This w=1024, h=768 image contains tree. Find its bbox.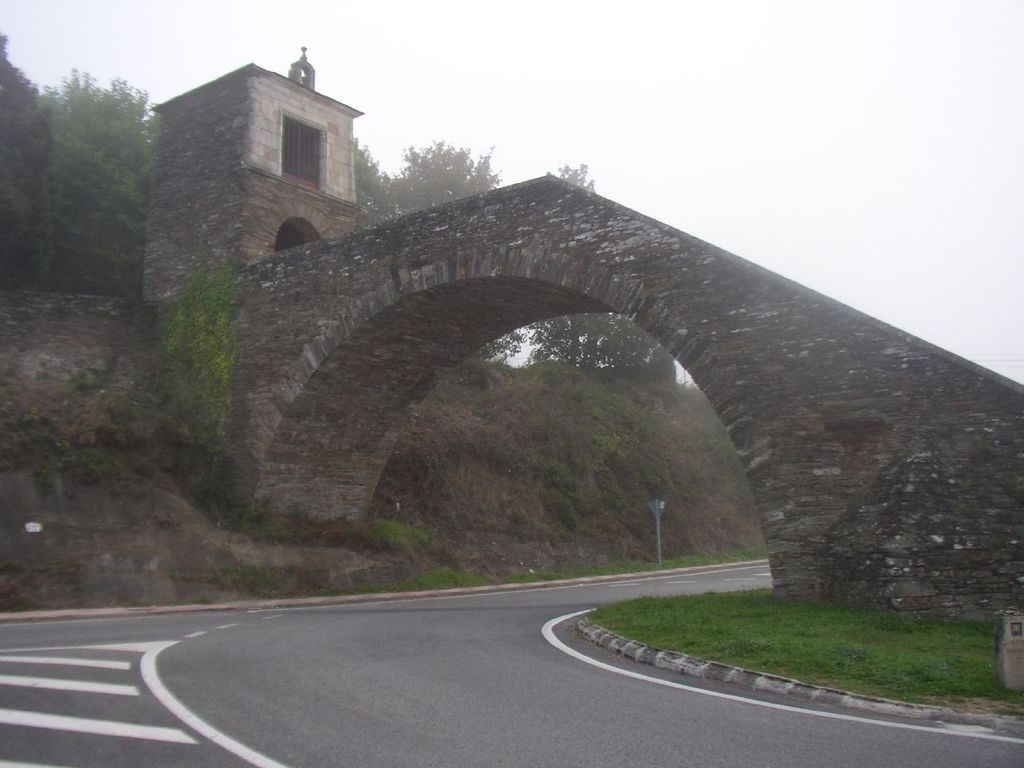
l=20, t=50, r=154, b=310.
